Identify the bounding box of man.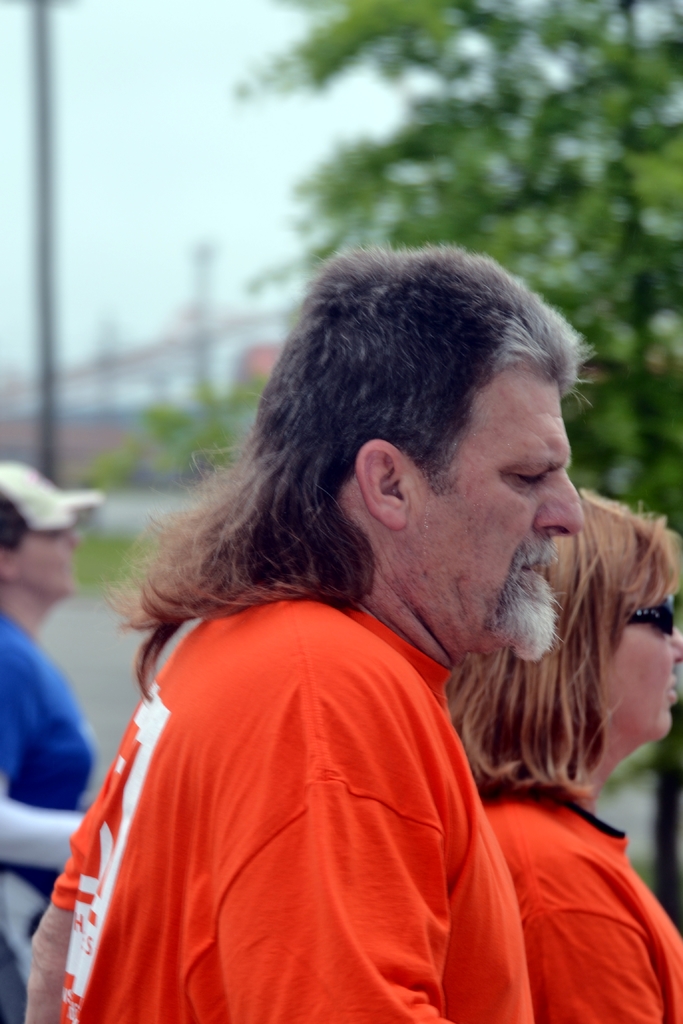
(x1=56, y1=257, x2=670, y2=1009).
